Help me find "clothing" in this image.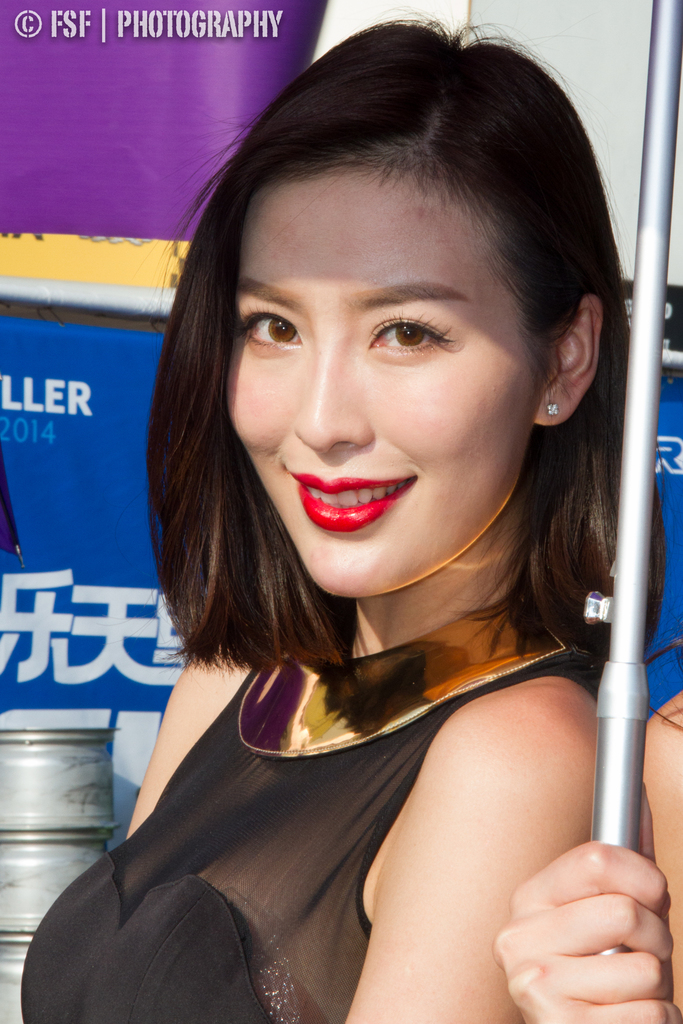
Found it: <bbox>48, 607, 604, 1003</bbox>.
